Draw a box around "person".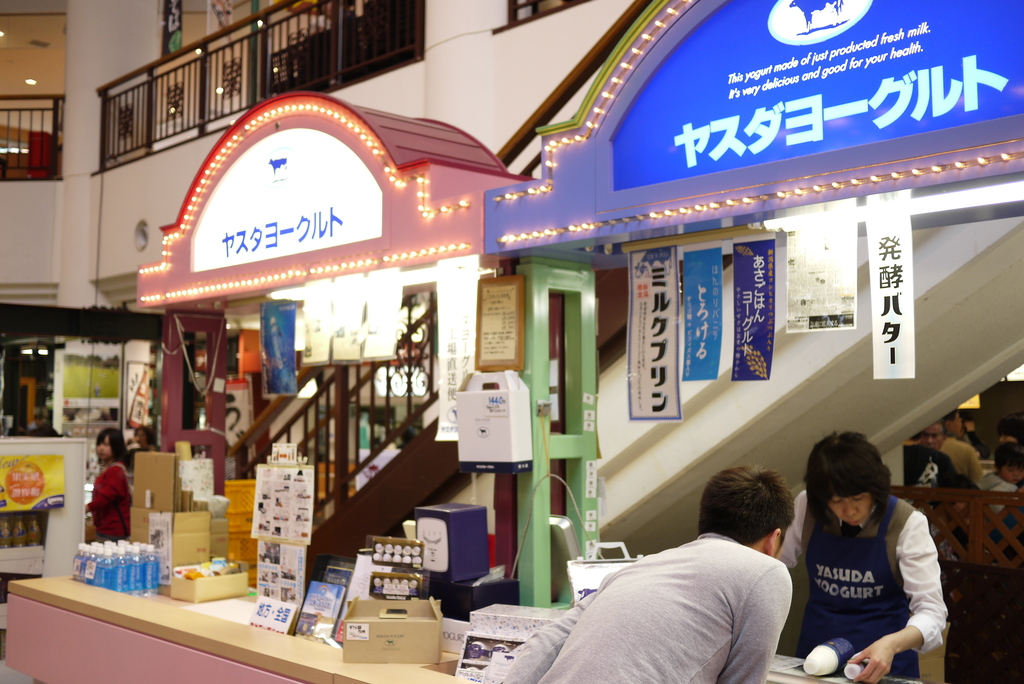
[left=497, top=469, right=787, bottom=683].
